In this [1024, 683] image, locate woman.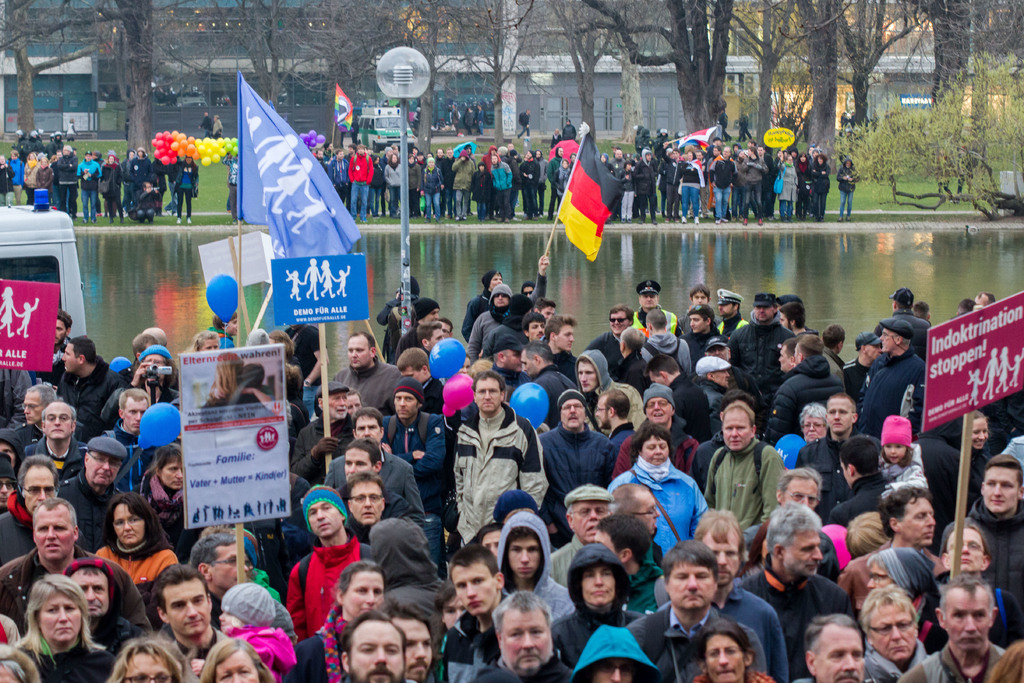
Bounding box: (x1=107, y1=638, x2=196, y2=682).
